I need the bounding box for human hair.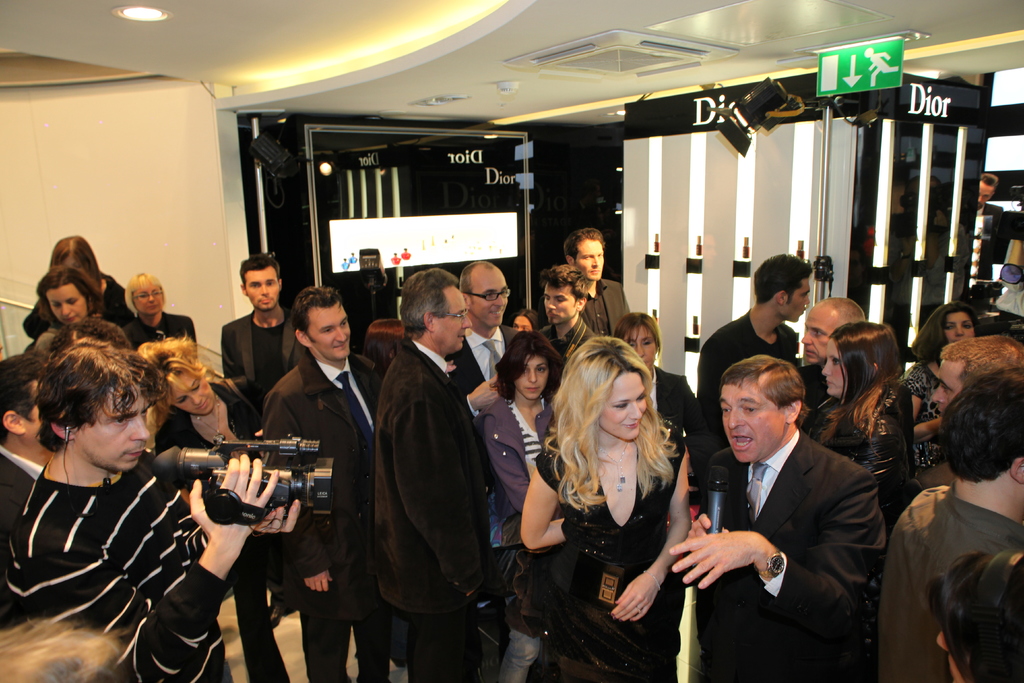
Here it is: pyautogui.locateOnScreen(755, 251, 820, 308).
